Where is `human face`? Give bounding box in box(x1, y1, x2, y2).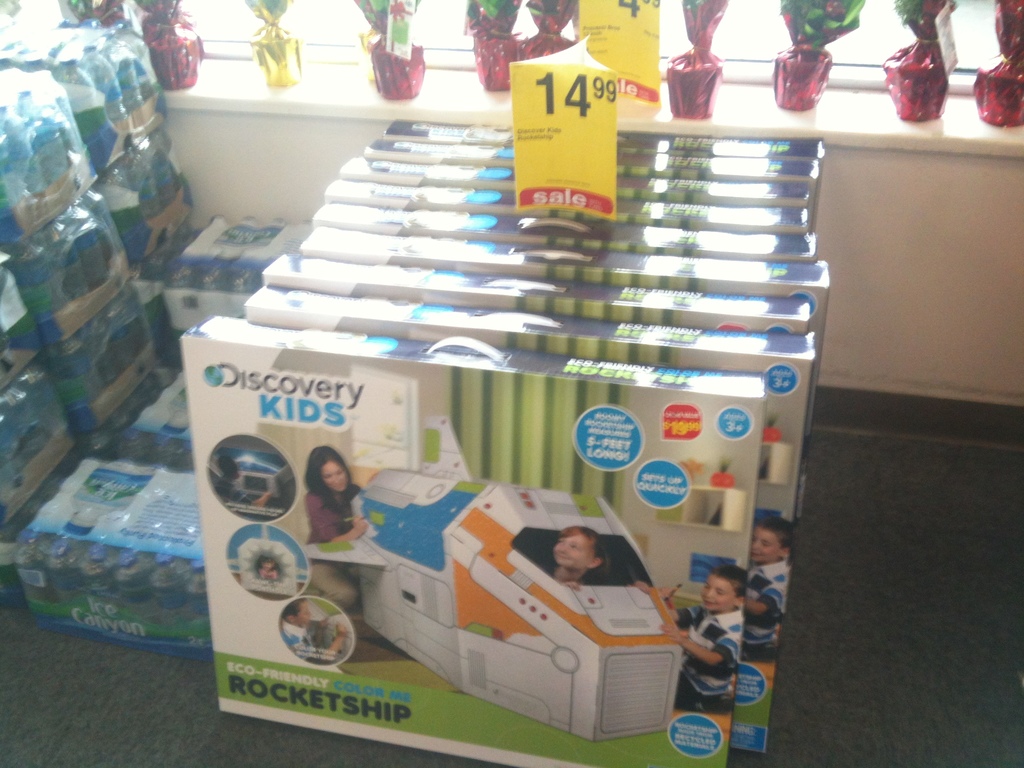
box(746, 527, 780, 565).
